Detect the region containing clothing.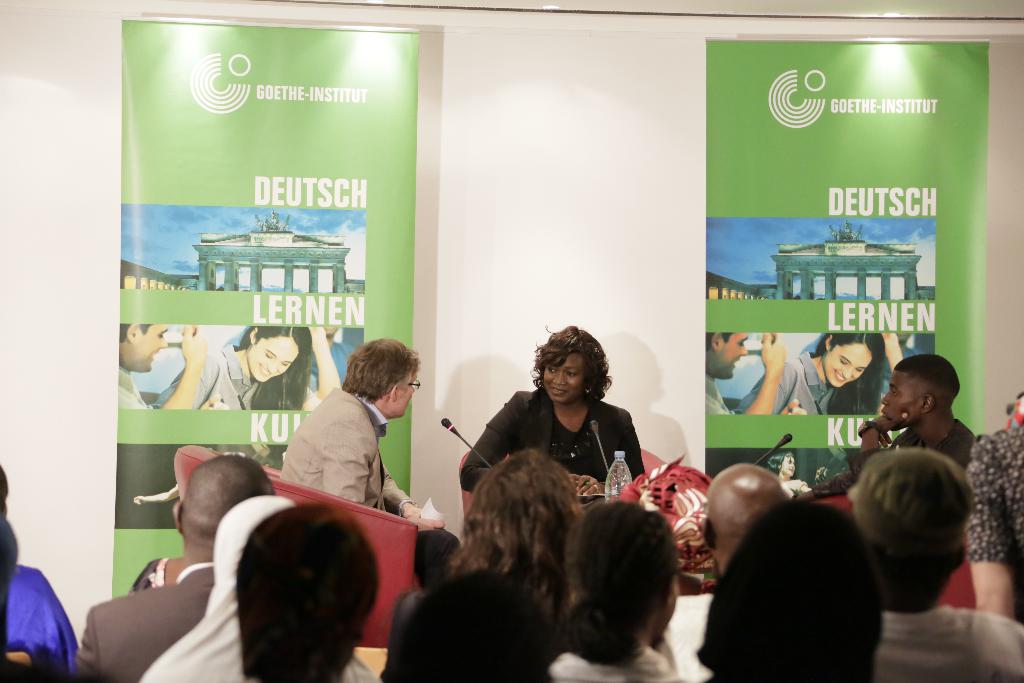
x1=900, y1=335, x2=937, y2=355.
